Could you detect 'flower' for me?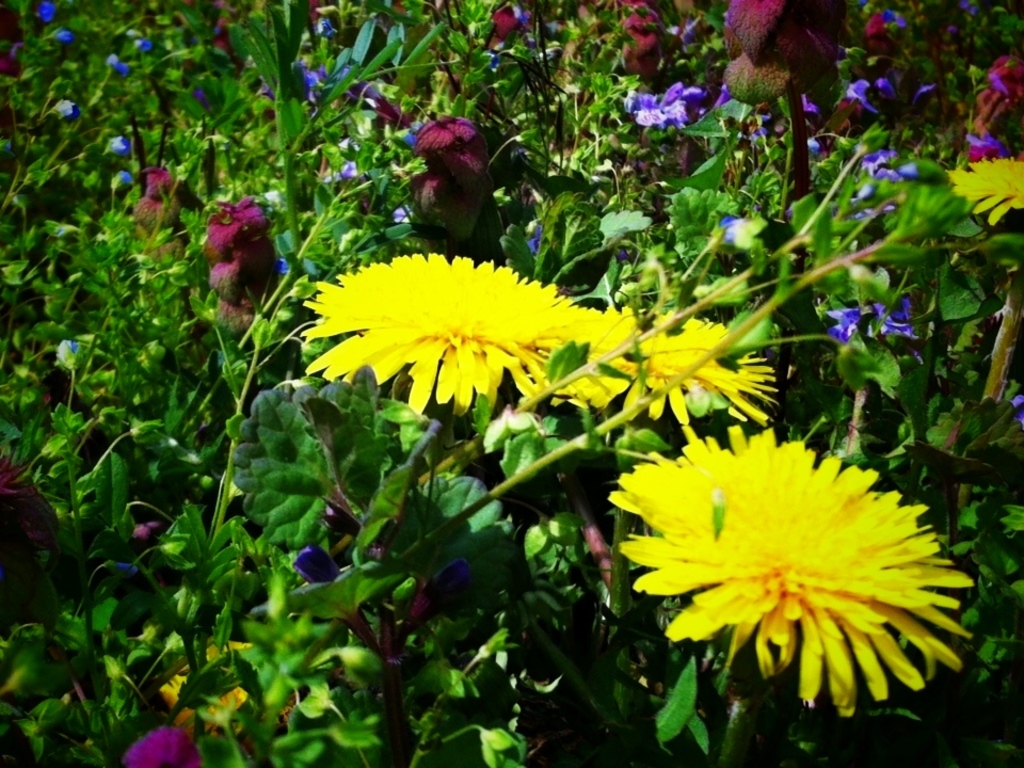
Detection result: box(205, 193, 287, 335).
